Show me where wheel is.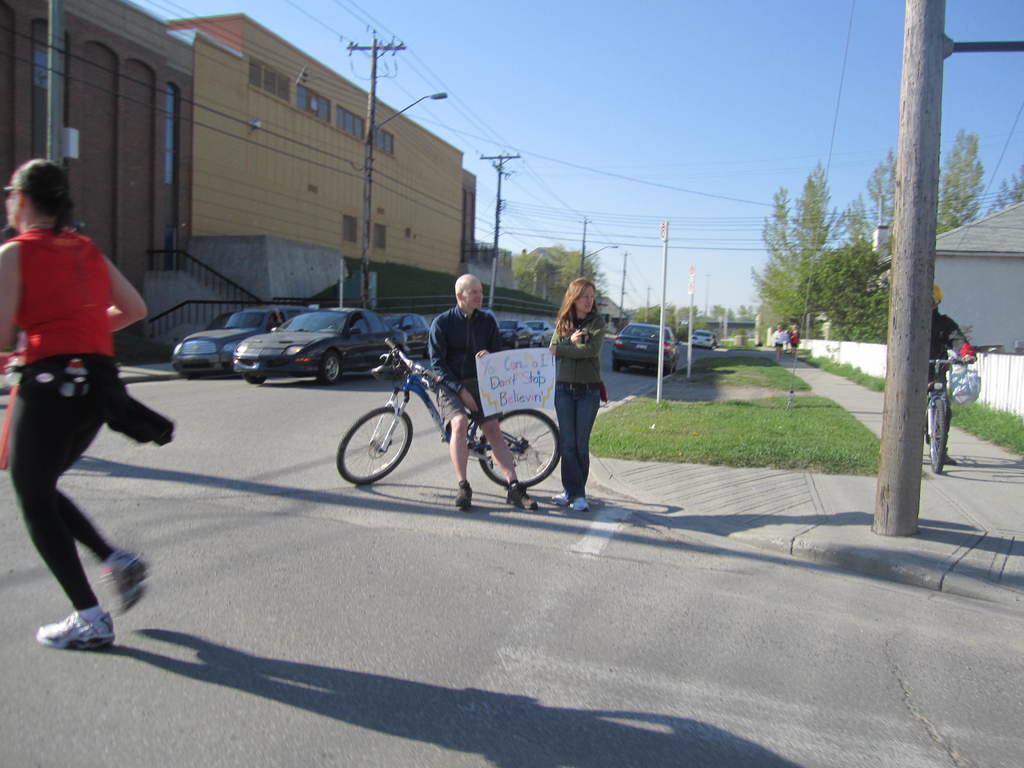
wheel is at l=244, t=372, r=269, b=387.
